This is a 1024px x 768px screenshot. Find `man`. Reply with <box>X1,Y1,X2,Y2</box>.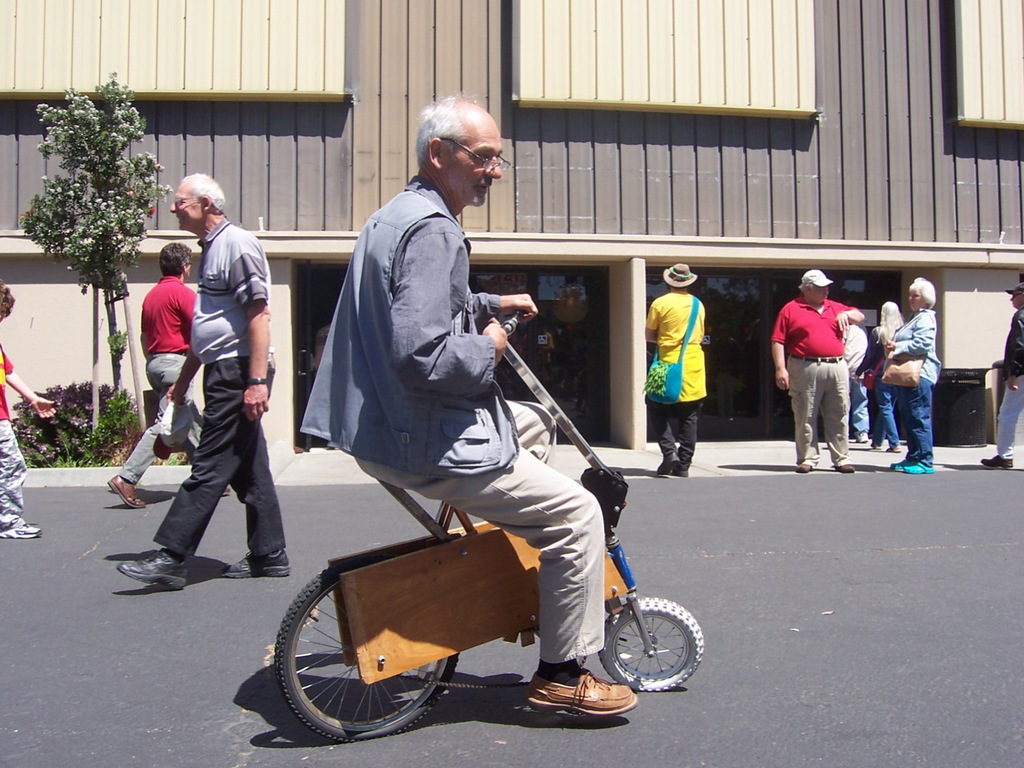
<box>300,96,638,714</box>.
